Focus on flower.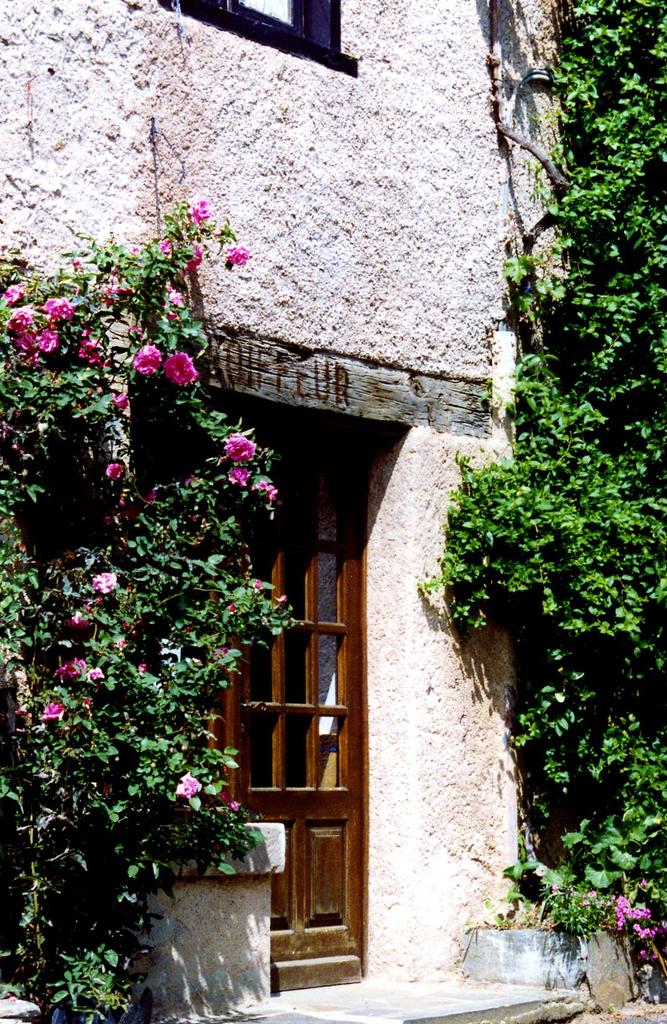
Focused at select_region(32, 328, 58, 355).
